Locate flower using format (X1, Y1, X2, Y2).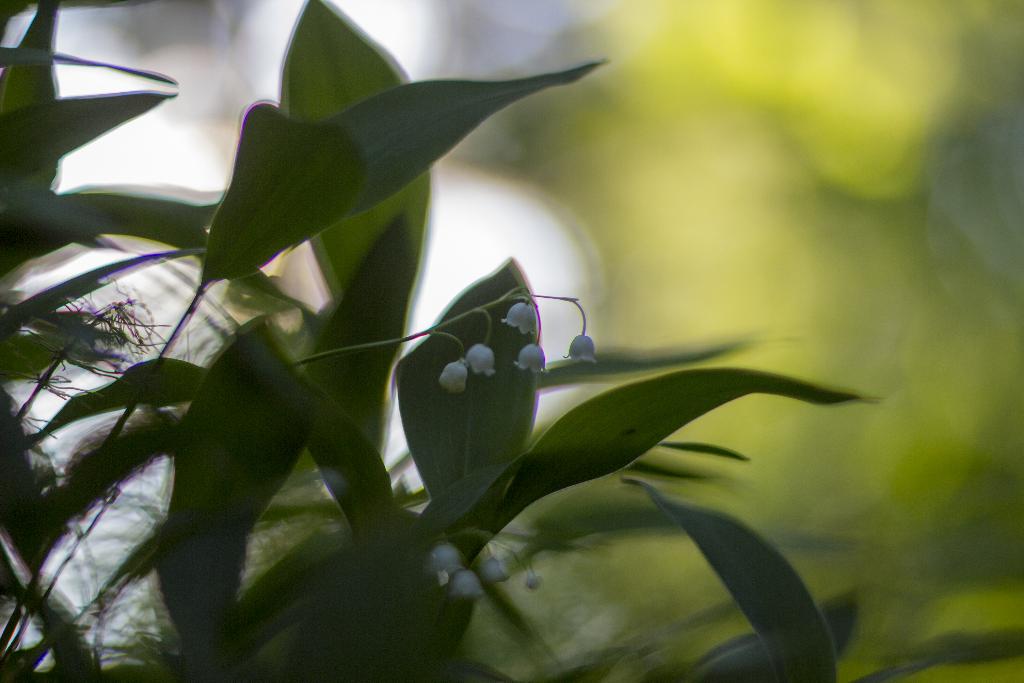
(436, 357, 472, 395).
